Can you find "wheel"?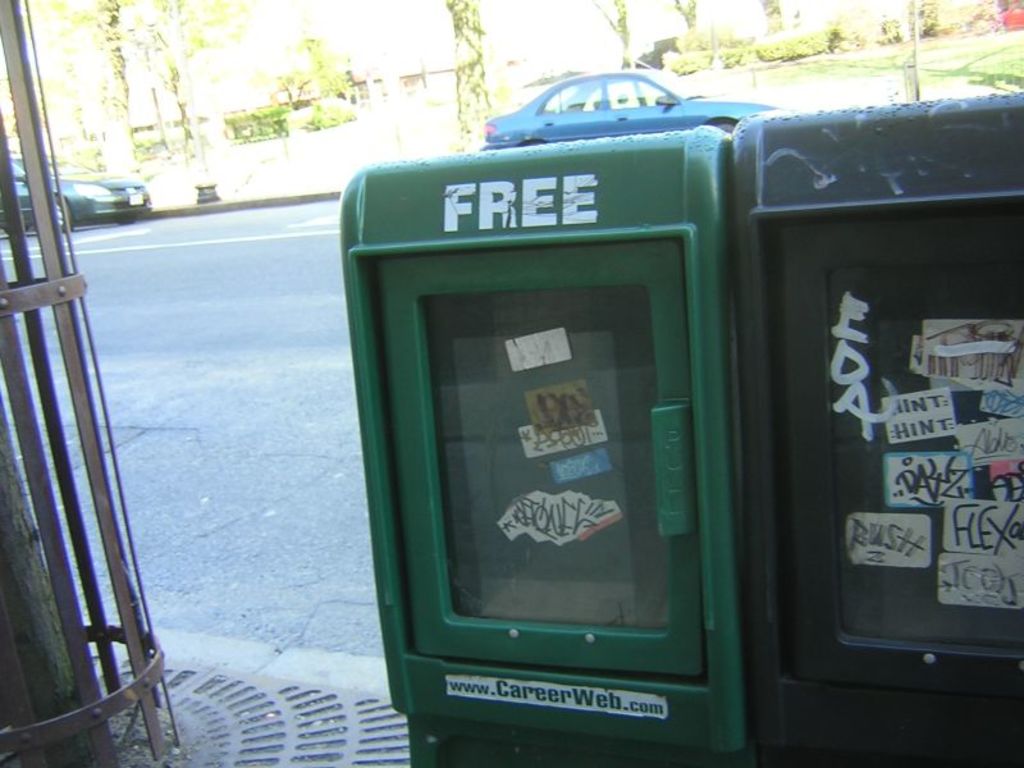
Yes, bounding box: pyautogui.locateOnScreen(712, 120, 733, 132).
